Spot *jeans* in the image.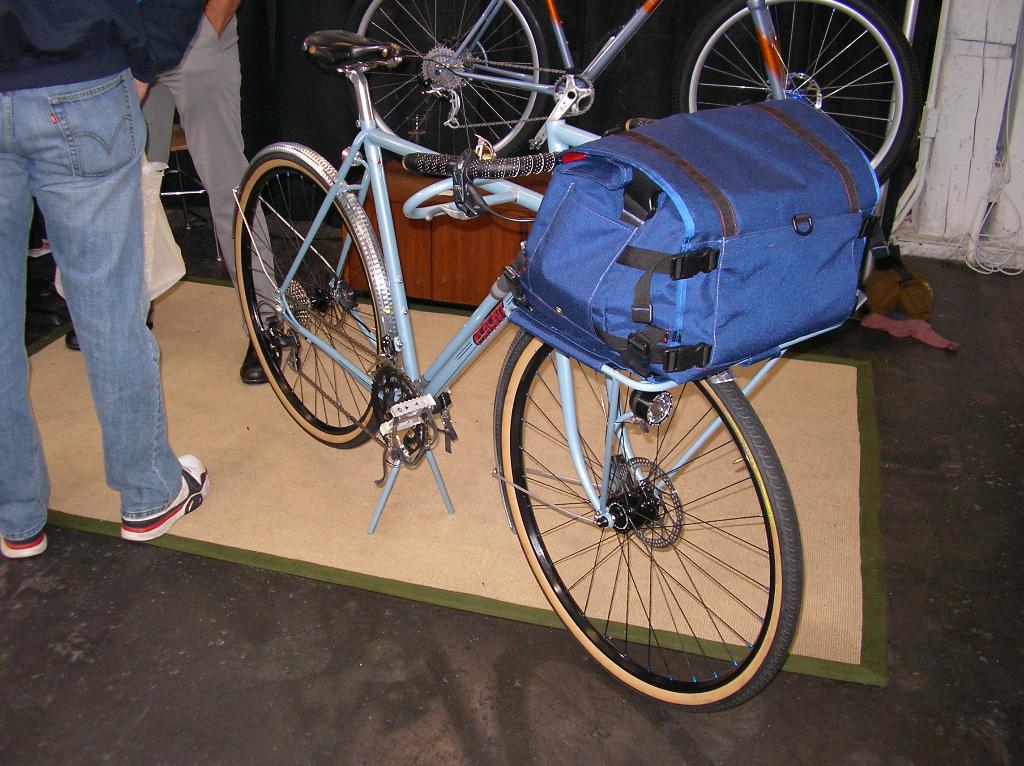
*jeans* found at bbox=(18, 88, 216, 595).
